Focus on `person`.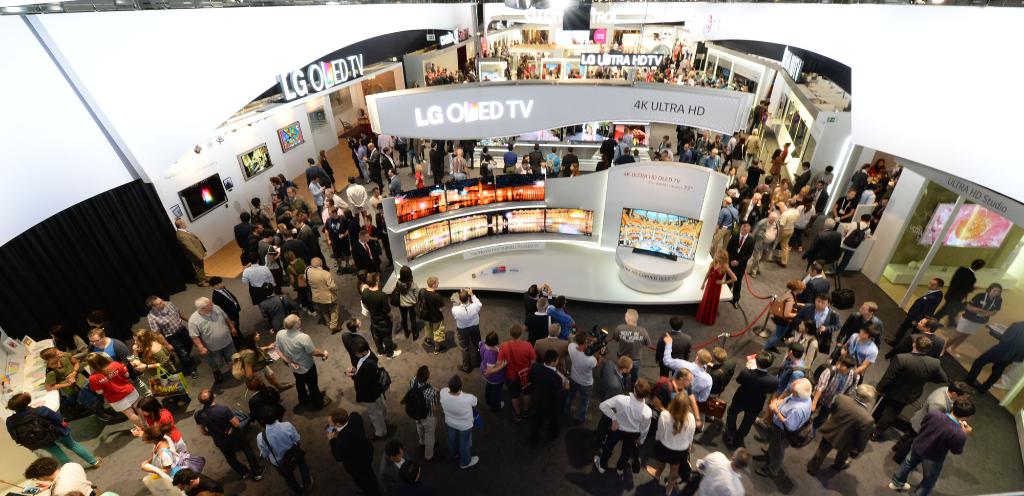
Focused at bbox=(595, 131, 641, 170).
